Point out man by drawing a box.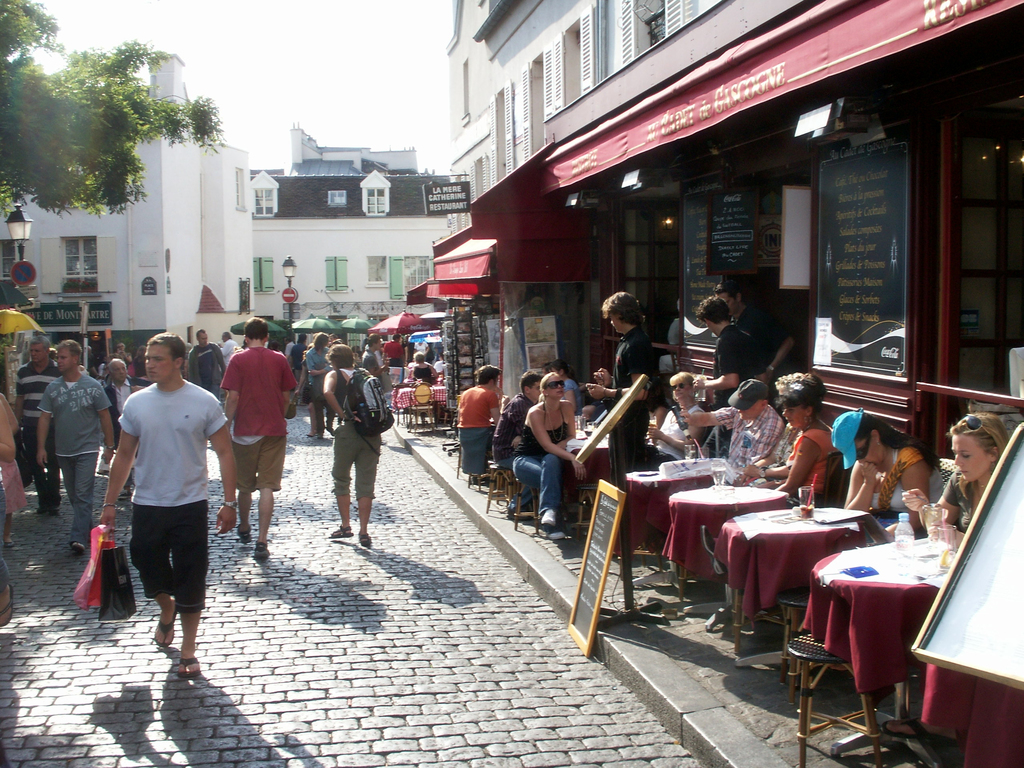
[left=35, top=338, right=116, bottom=554].
